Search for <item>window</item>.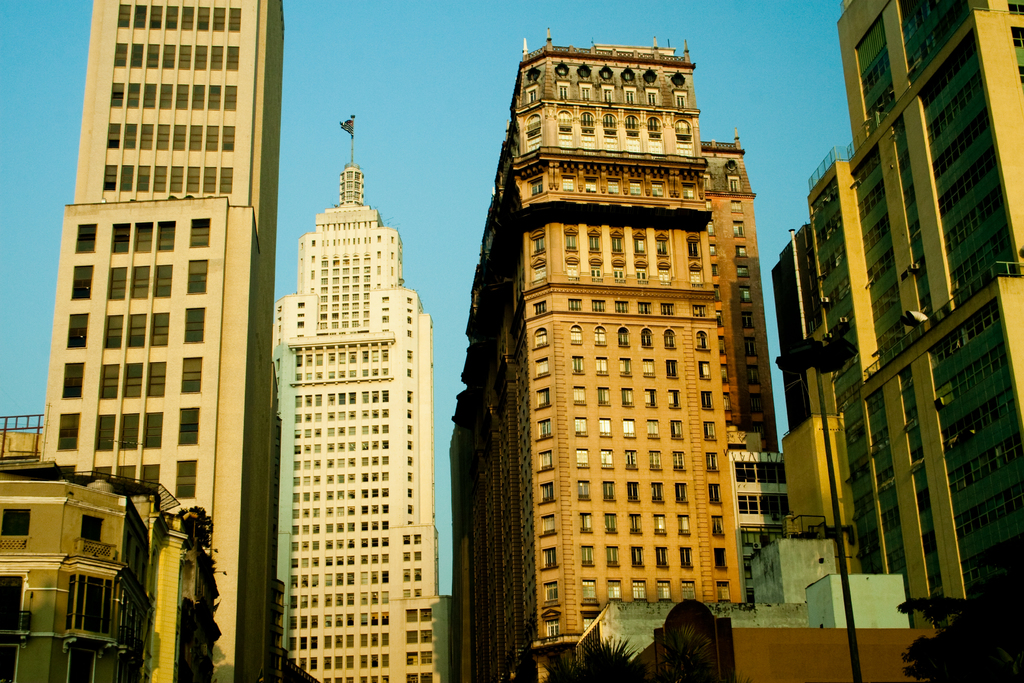
Found at BBox(540, 420, 551, 441).
